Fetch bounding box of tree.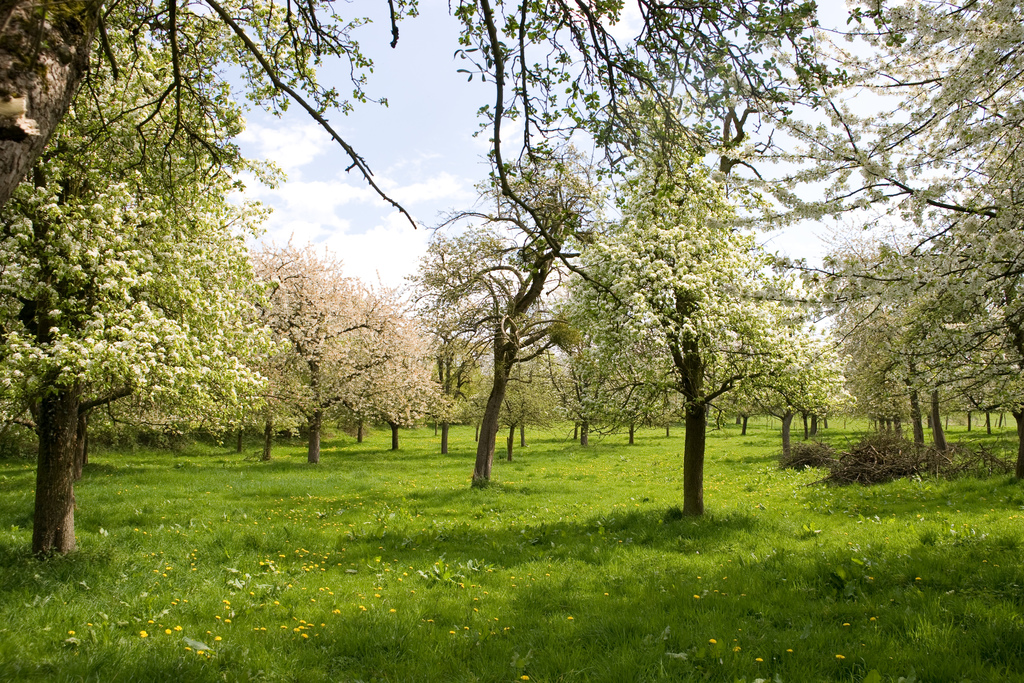
Bbox: box=[383, 0, 650, 492].
